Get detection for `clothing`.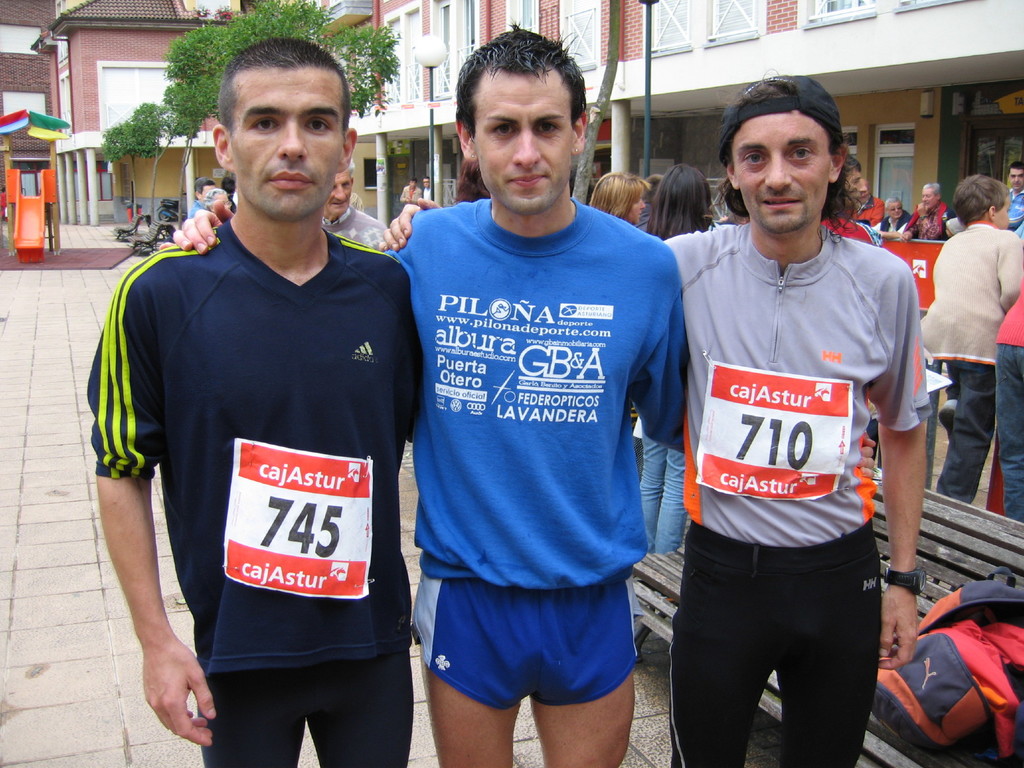
Detection: (190, 196, 209, 223).
